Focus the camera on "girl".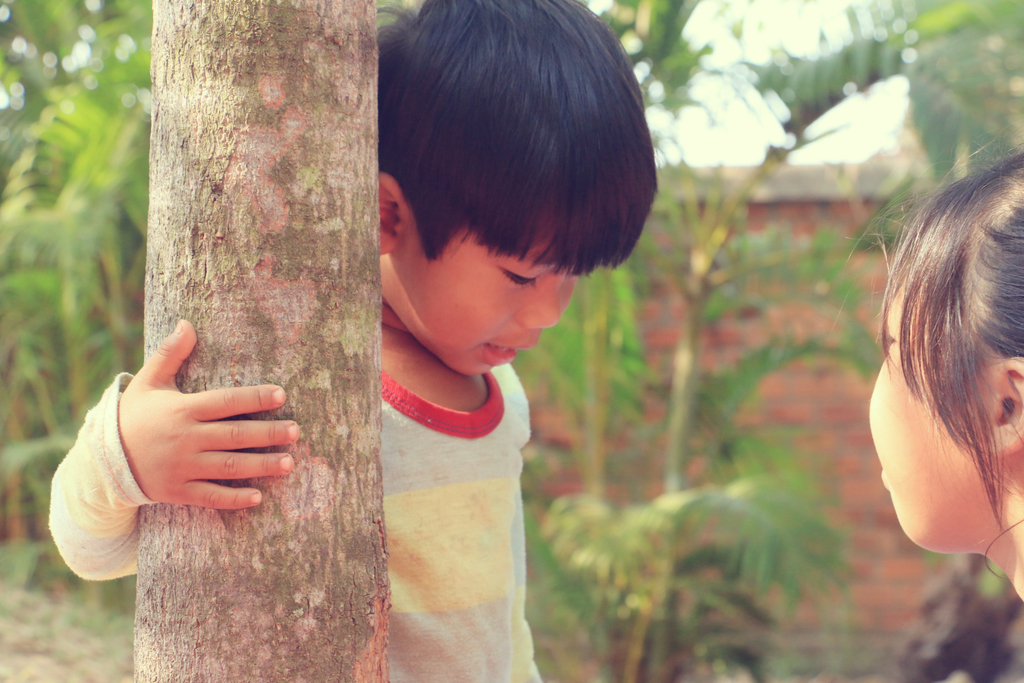
Focus region: [845, 129, 1023, 602].
